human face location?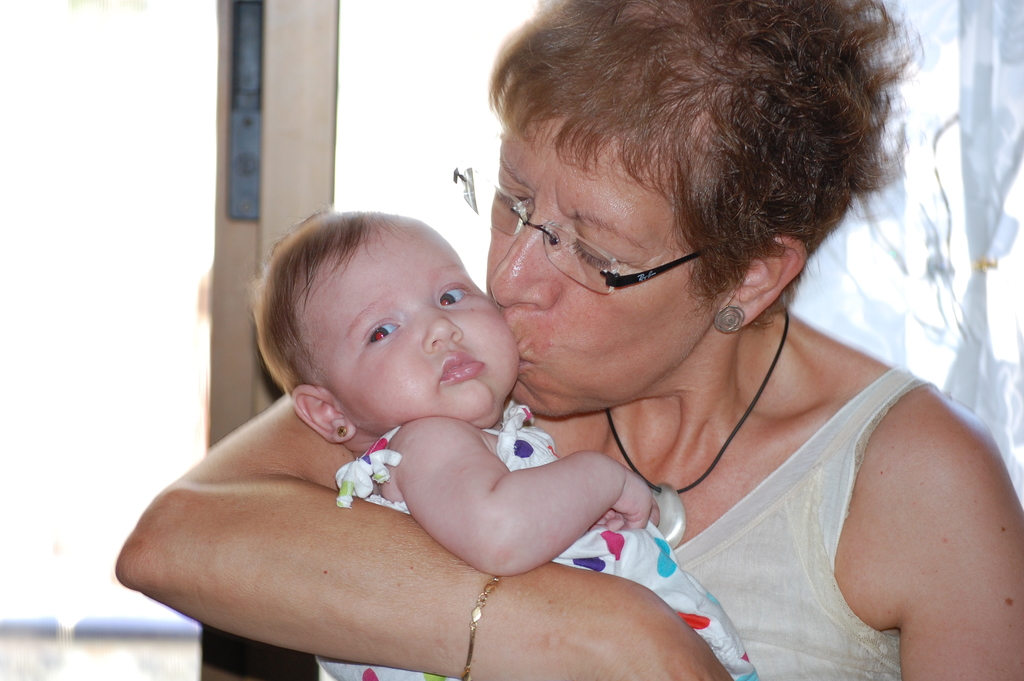
[left=314, top=218, right=518, bottom=430]
